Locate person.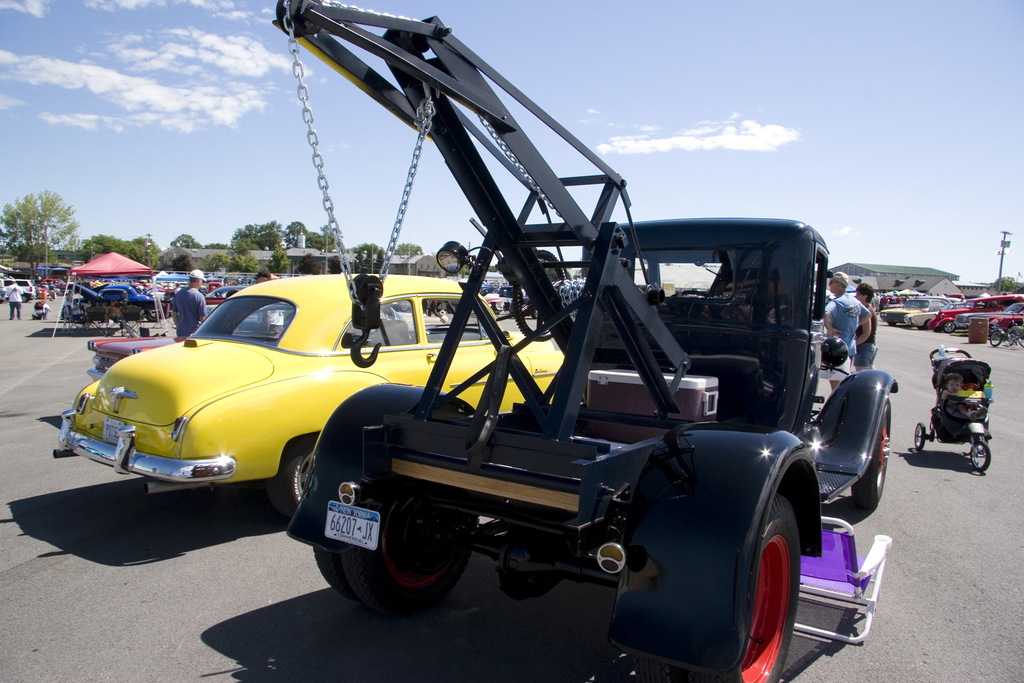
Bounding box: bbox=[169, 266, 206, 335].
